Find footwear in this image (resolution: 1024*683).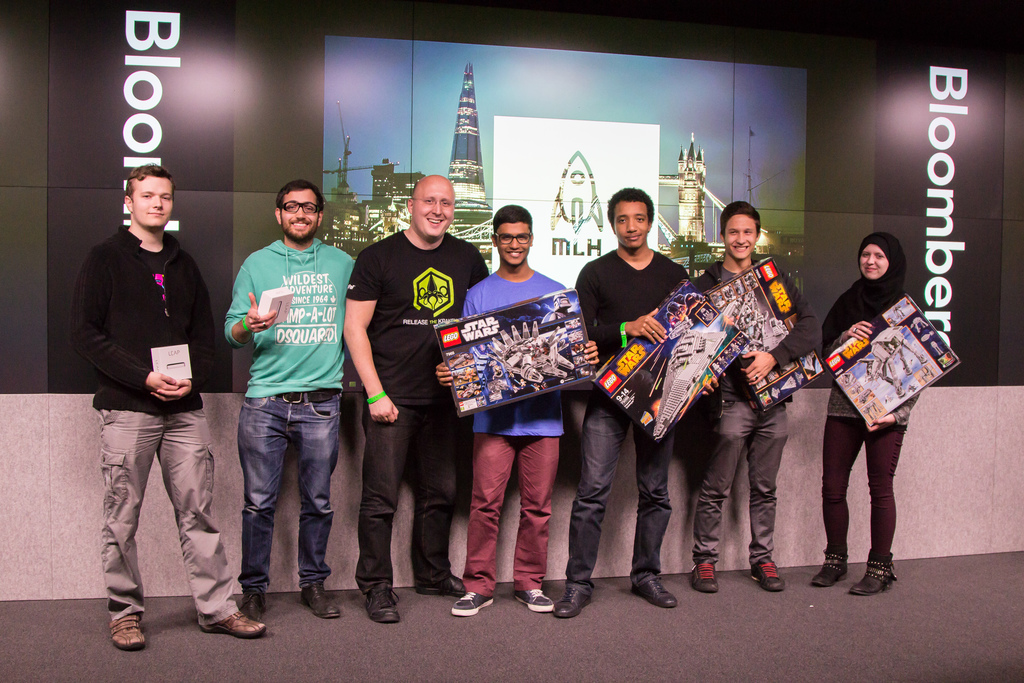
(x1=452, y1=592, x2=495, y2=620).
